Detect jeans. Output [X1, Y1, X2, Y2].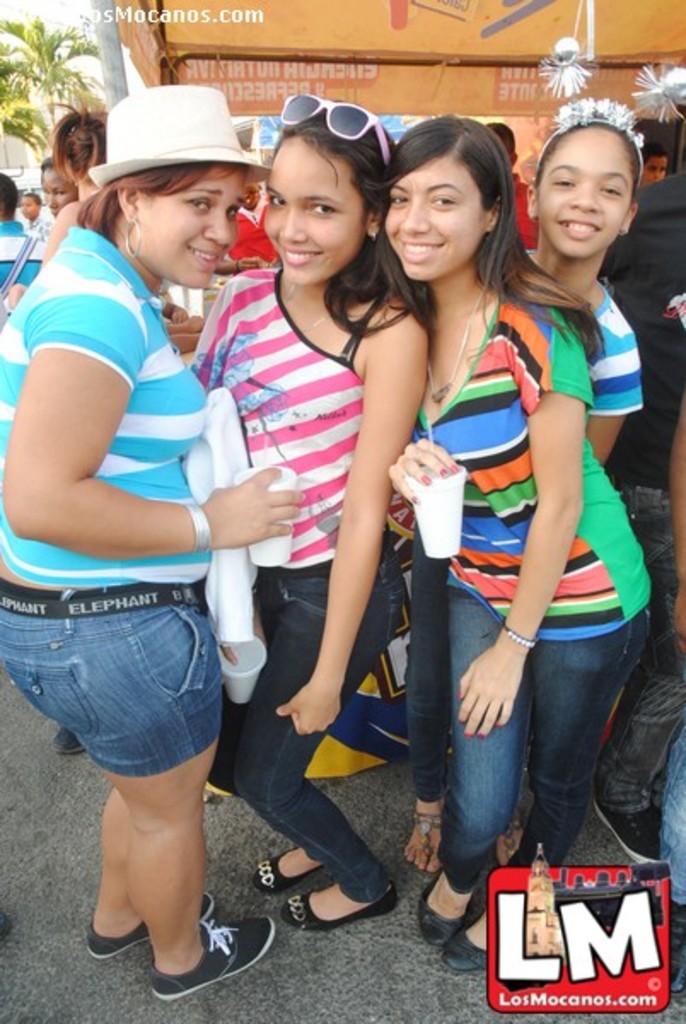
[440, 582, 635, 893].
